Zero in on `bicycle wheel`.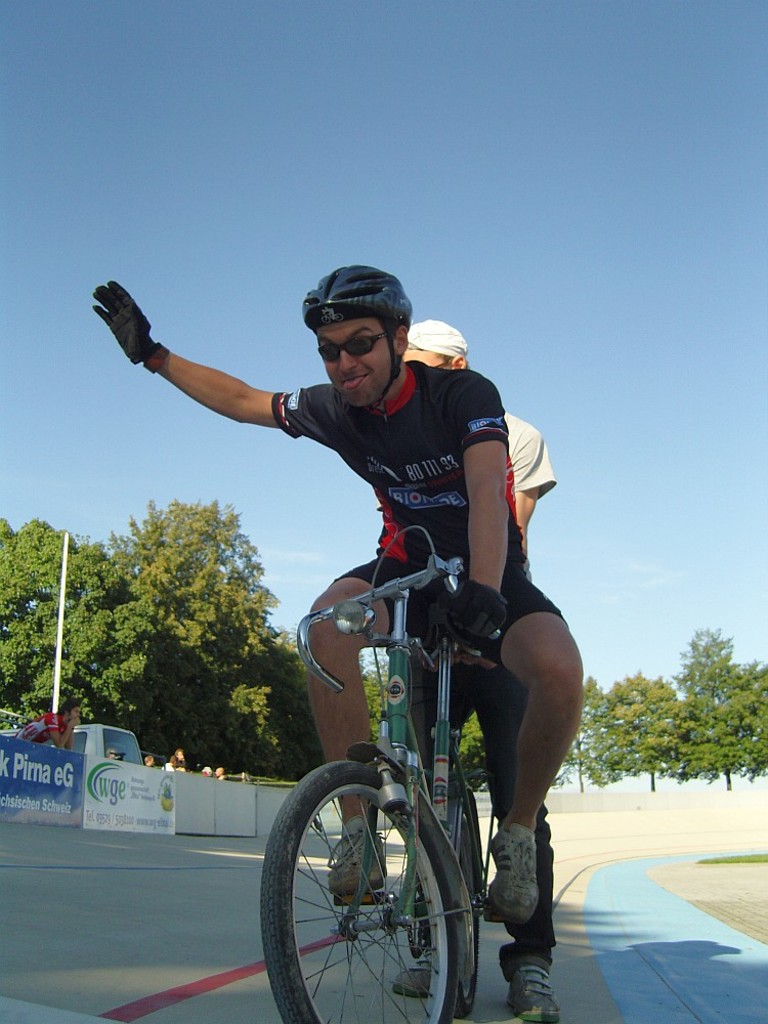
Zeroed in: x1=439 y1=783 x2=483 y2=1021.
